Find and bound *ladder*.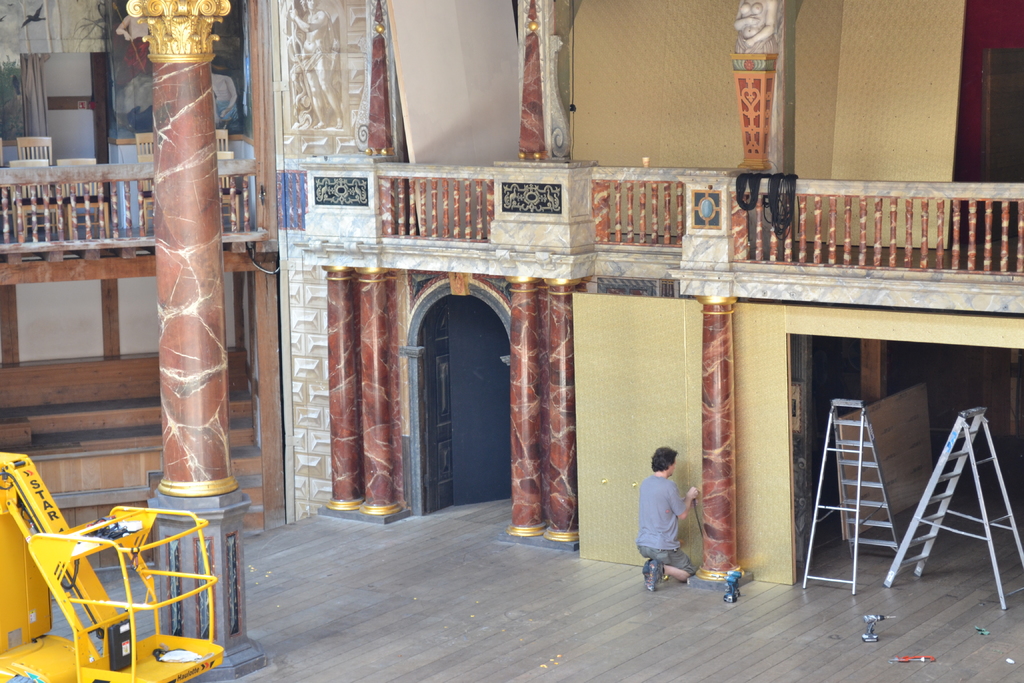
Bound: 886:409:1023:616.
